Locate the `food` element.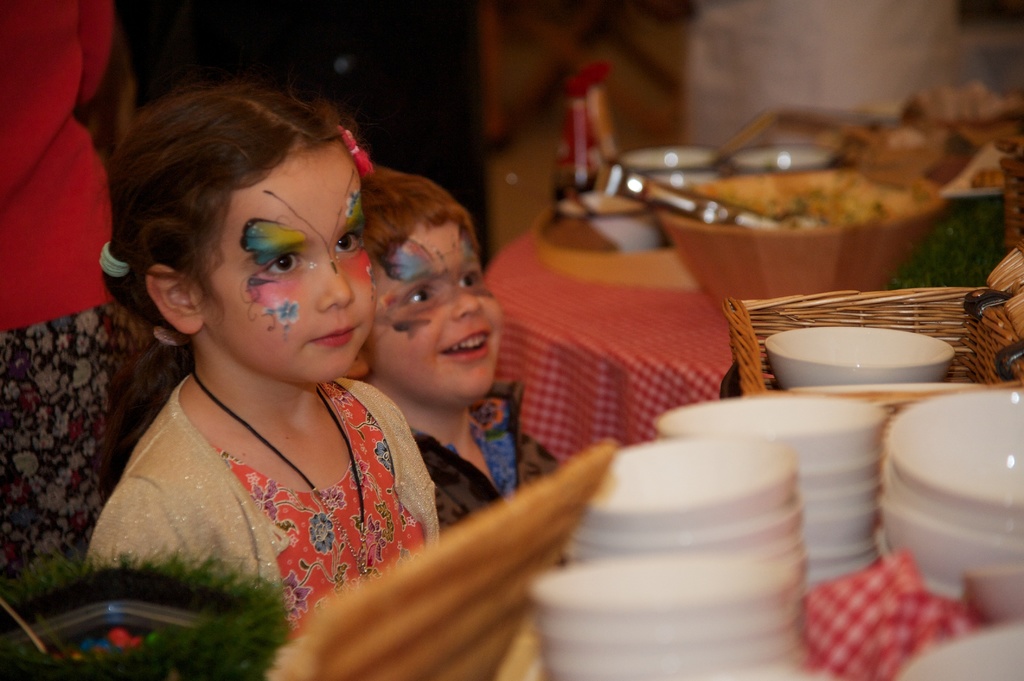
Element bbox: (left=598, top=113, right=984, bottom=274).
